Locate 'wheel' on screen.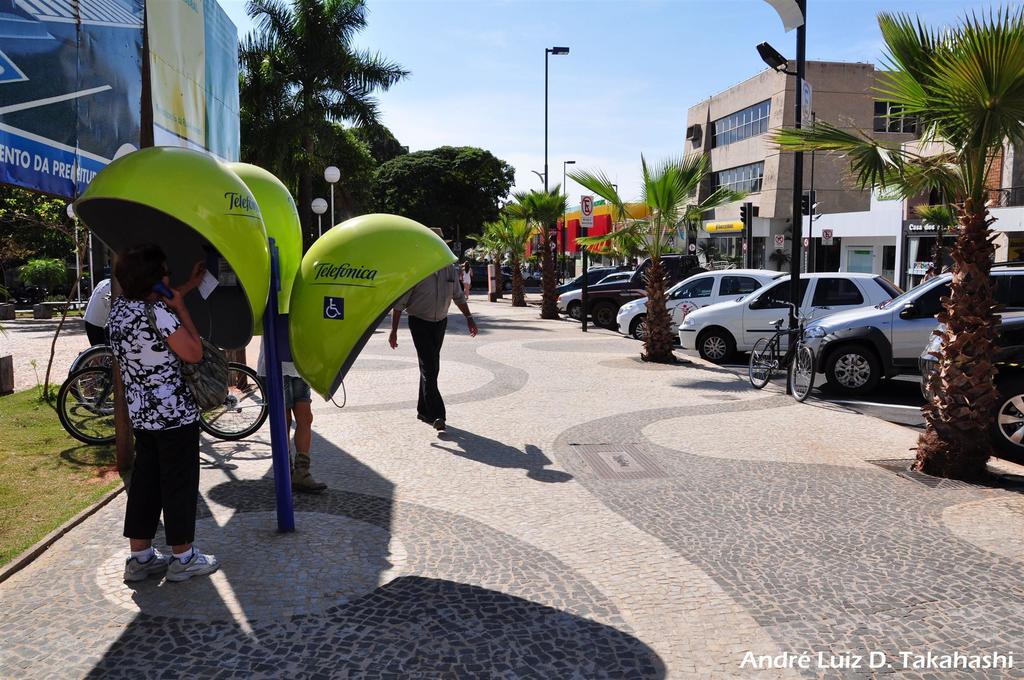
On screen at x1=466 y1=281 x2=474 y2=292.
